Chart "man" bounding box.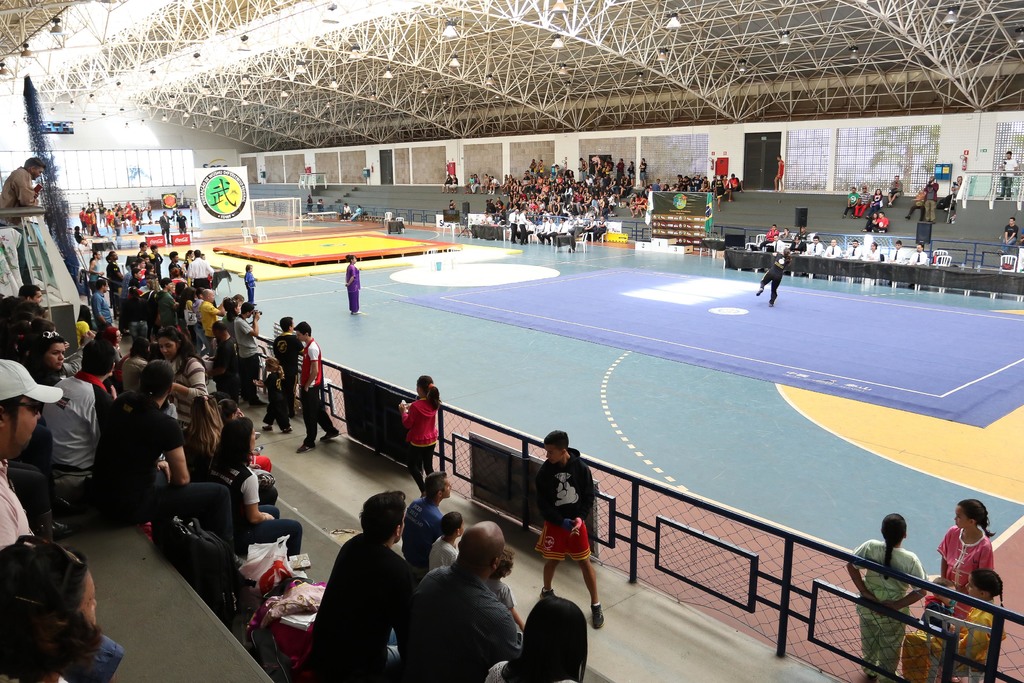
Charted: x1=300 y1=482 x2=422 y2=682.
